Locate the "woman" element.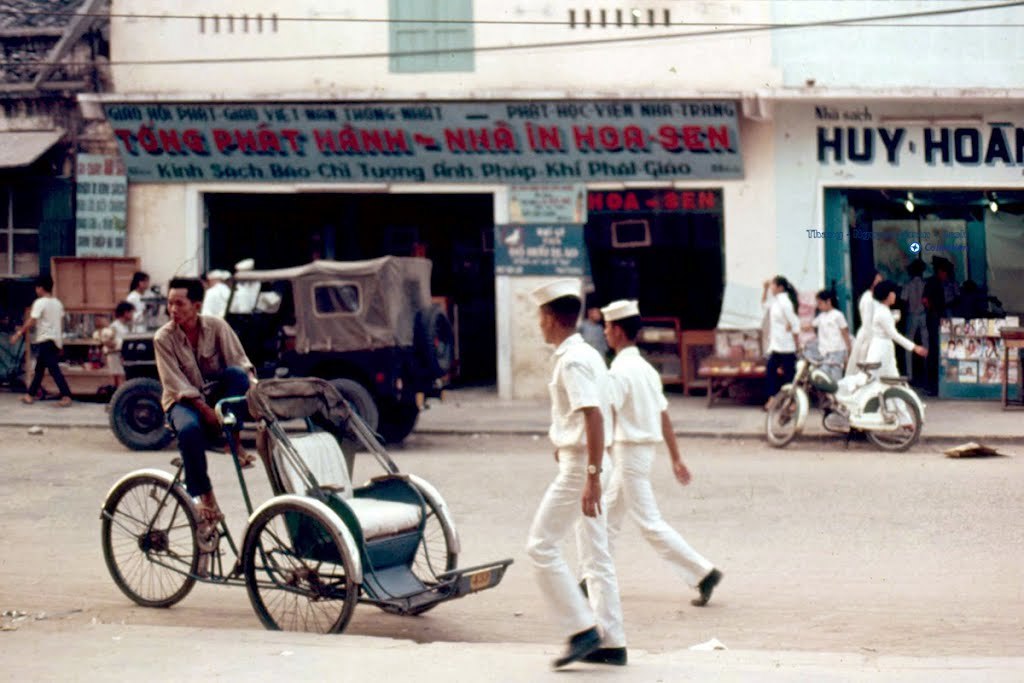
Element bbox: 809:285:852:384.
